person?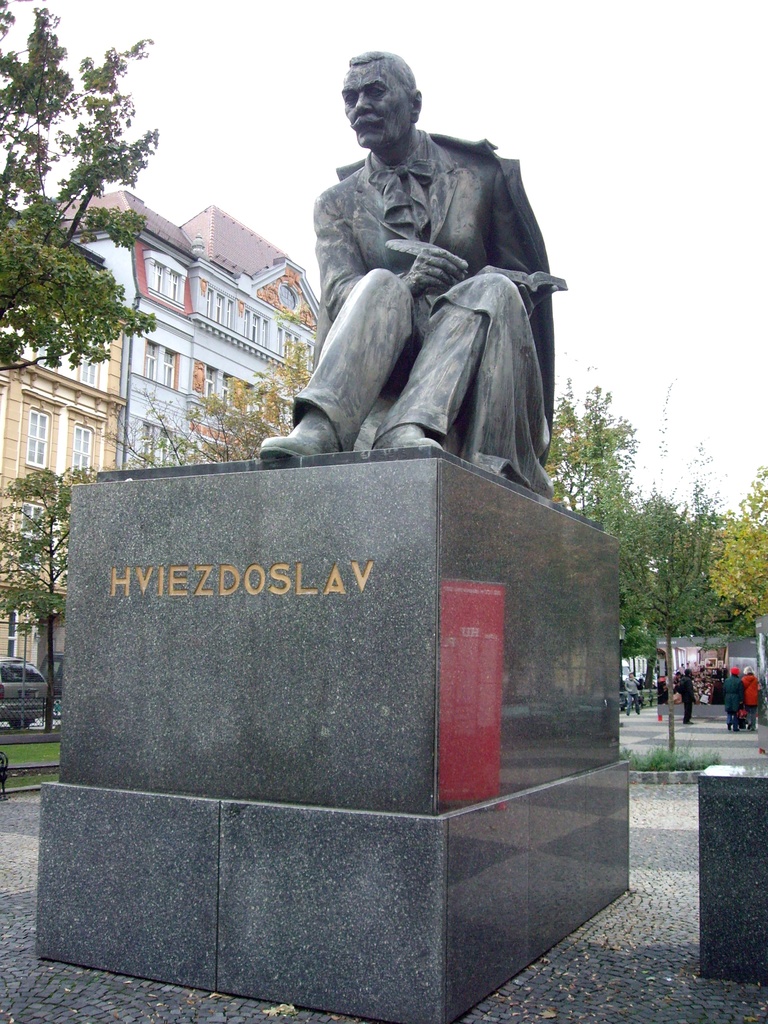
[259,50,552,507]
